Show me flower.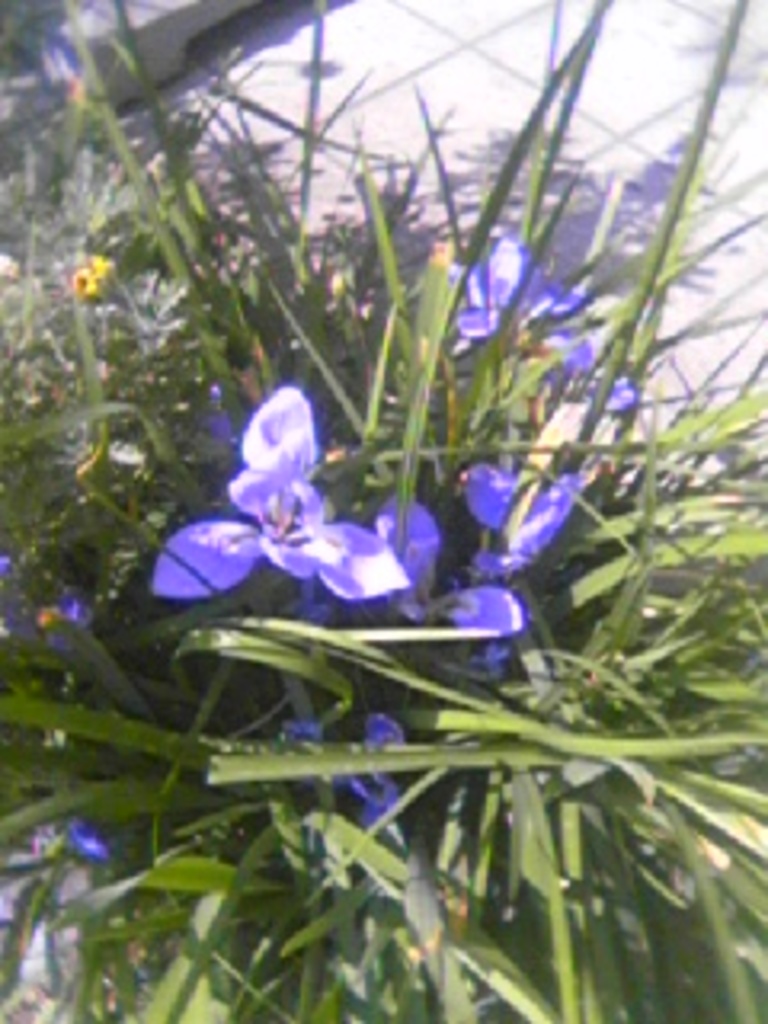
flower is here: box=[464, 221, 592, 352].
